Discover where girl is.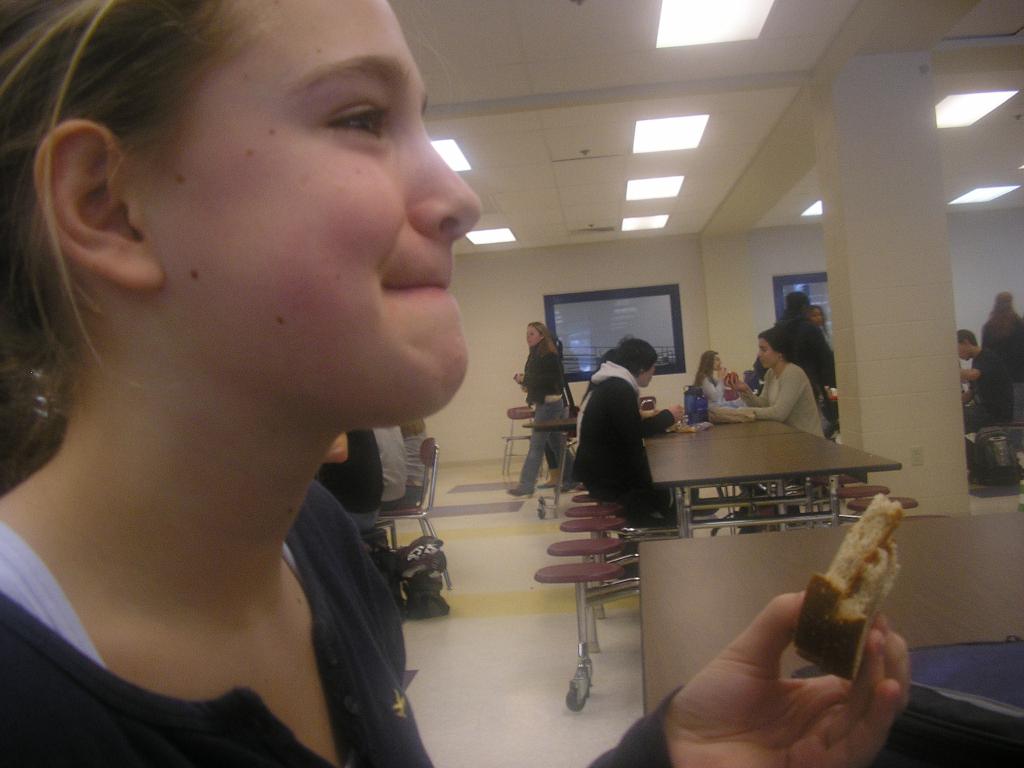
Discovered at crop(511, 323, 579, 492).
